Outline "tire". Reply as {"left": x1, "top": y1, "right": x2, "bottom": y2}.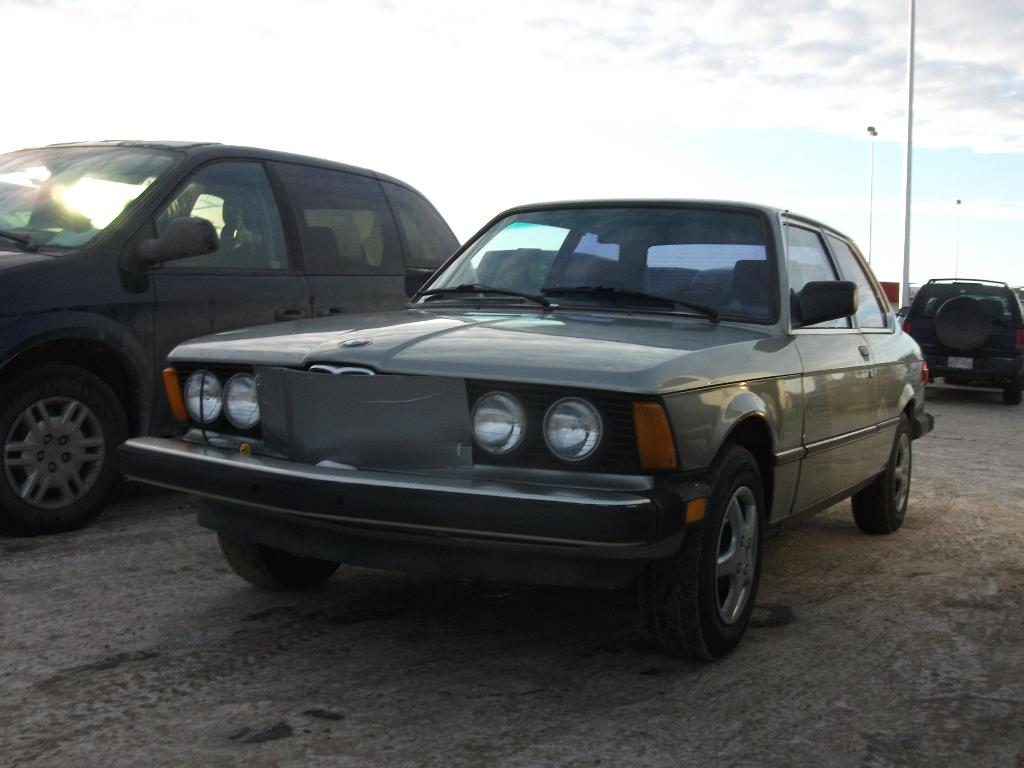
{"left": 1002, "top": 372, "right": 1013, "bottom": 409}.
